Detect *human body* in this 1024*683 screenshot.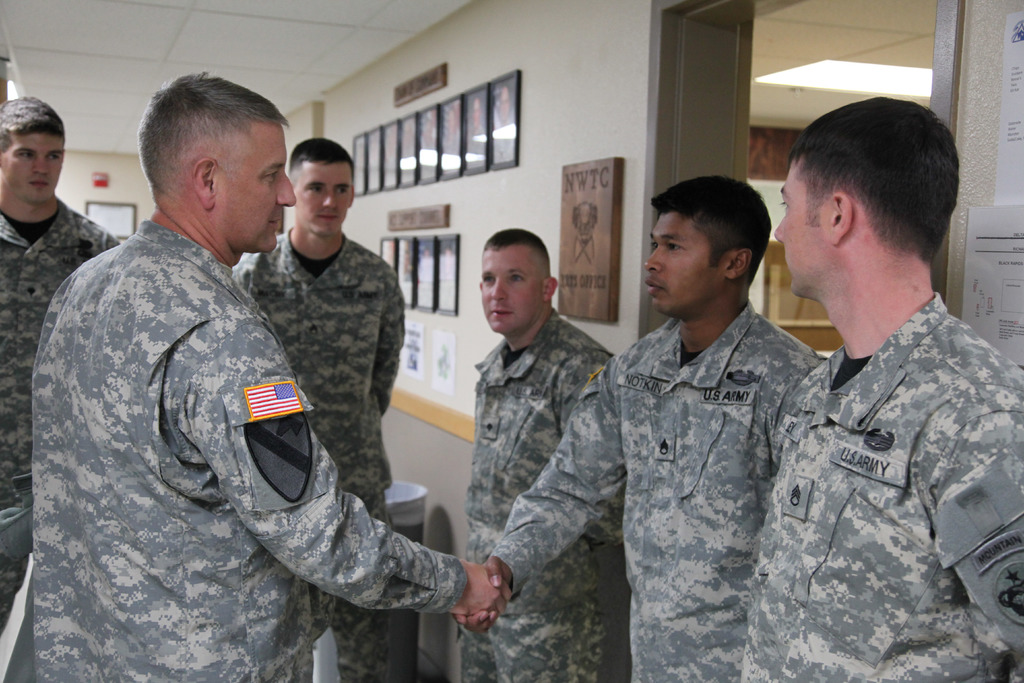
Detection: 455/169/820/673.
